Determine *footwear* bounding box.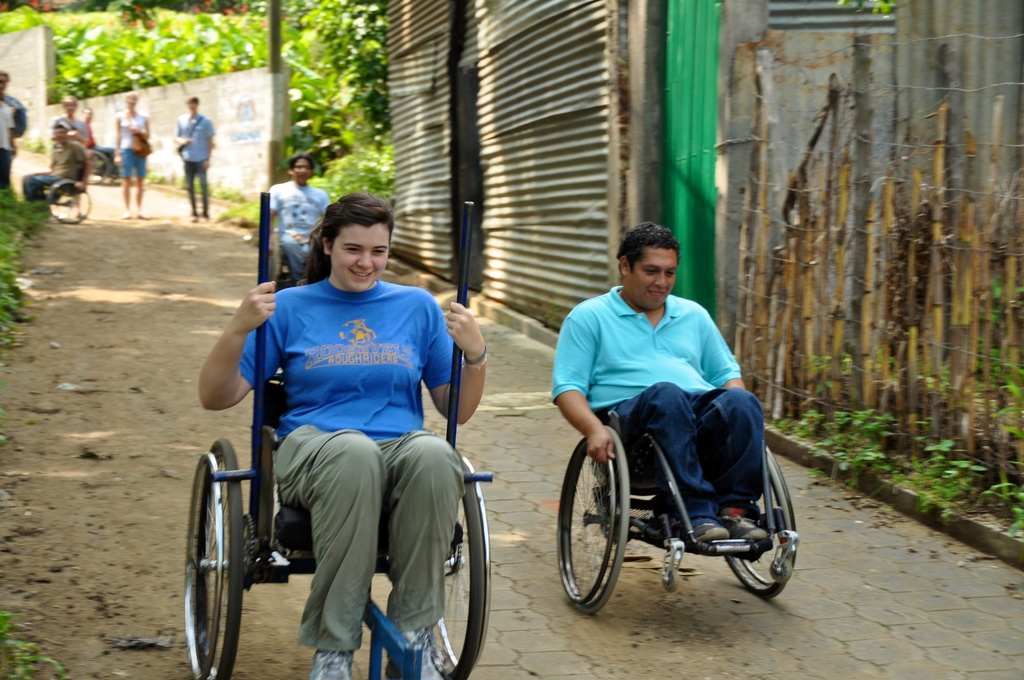
Determined: box(412, 644, 442, 679).
